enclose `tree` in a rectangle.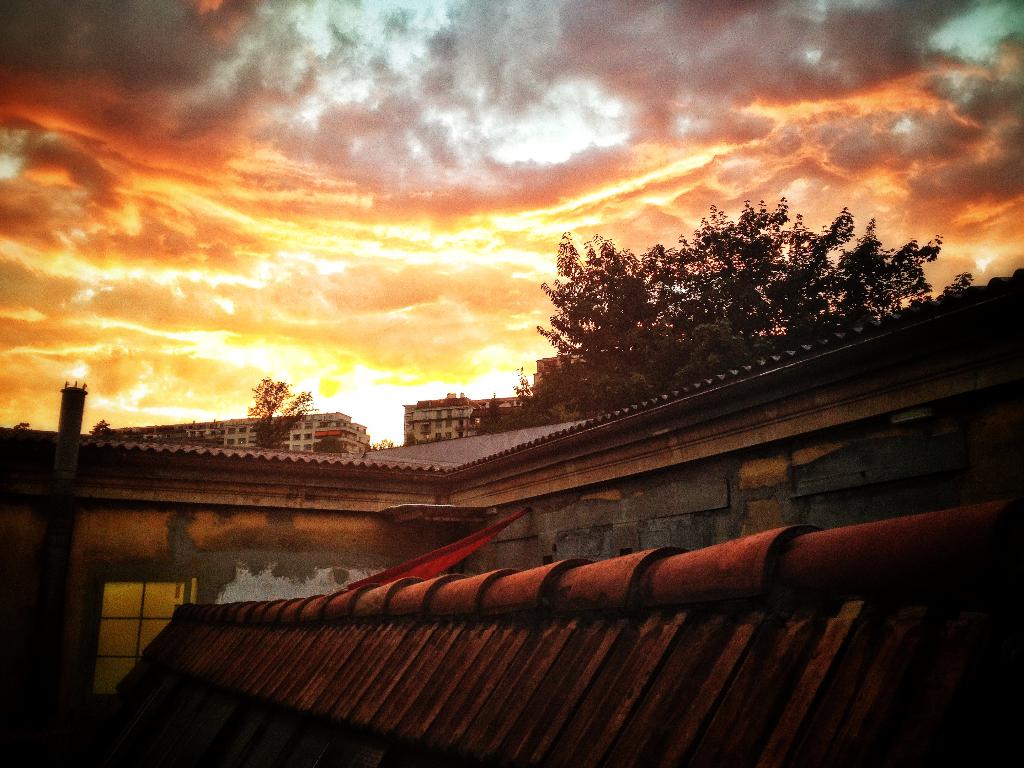
locate(495, 184, 955, 397).
